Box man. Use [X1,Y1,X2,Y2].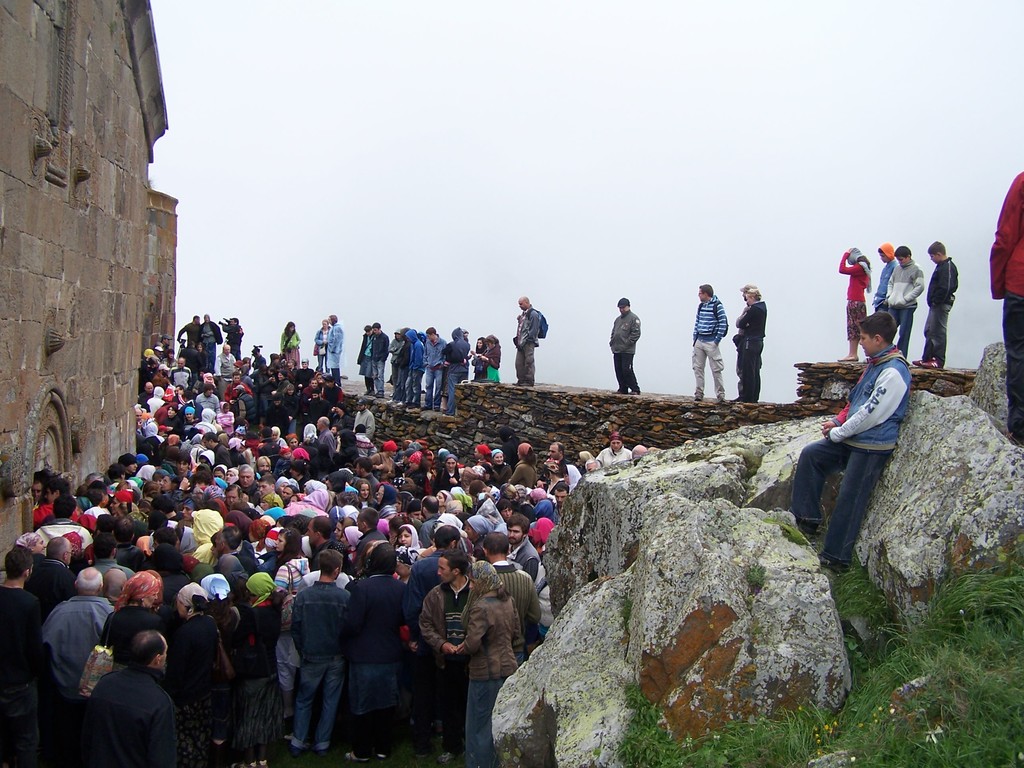
[417,557,476,758].
